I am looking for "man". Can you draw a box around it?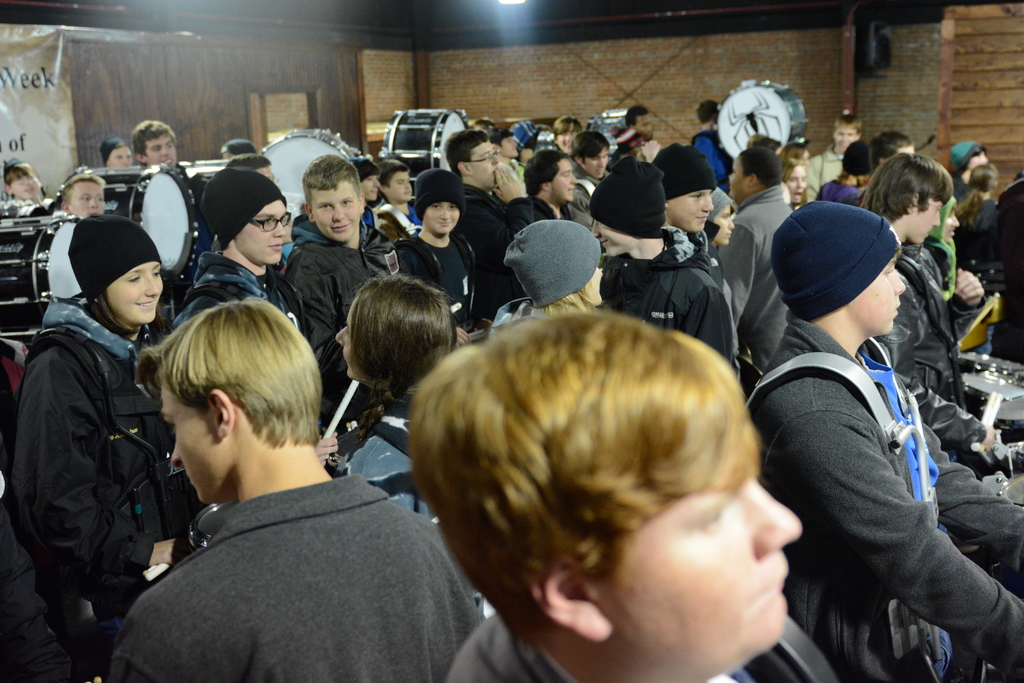
Sure, the bounding box is 104,325,477,662.
